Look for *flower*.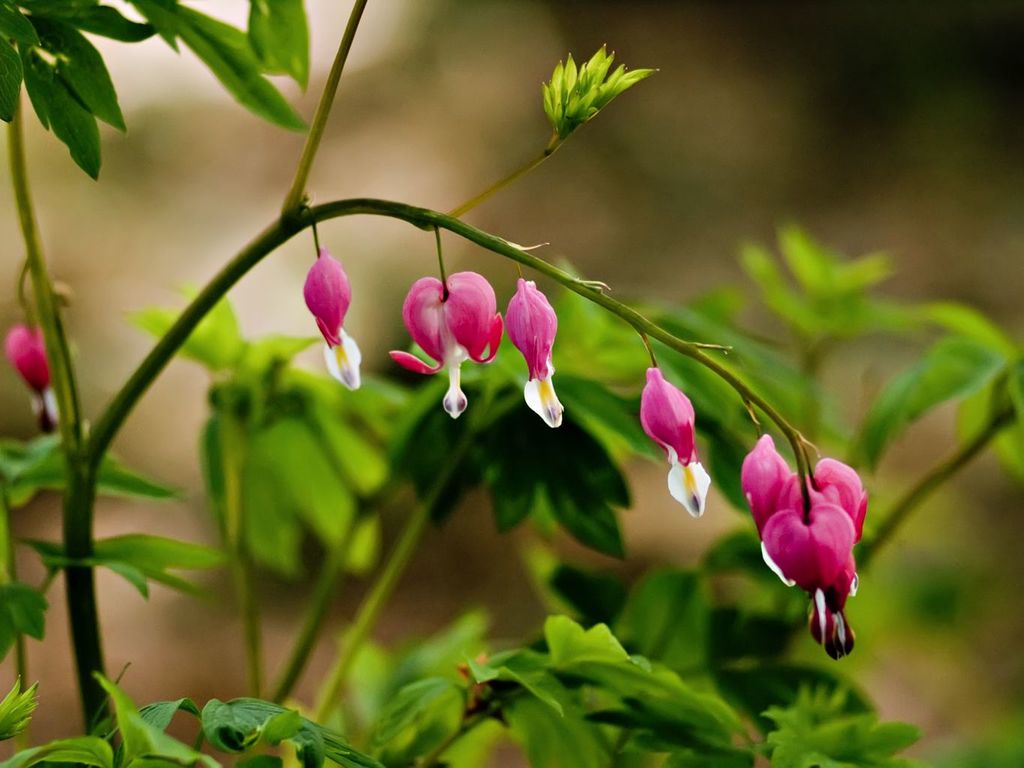
Found: [left=642, top=367, right=710, bottom=515].
